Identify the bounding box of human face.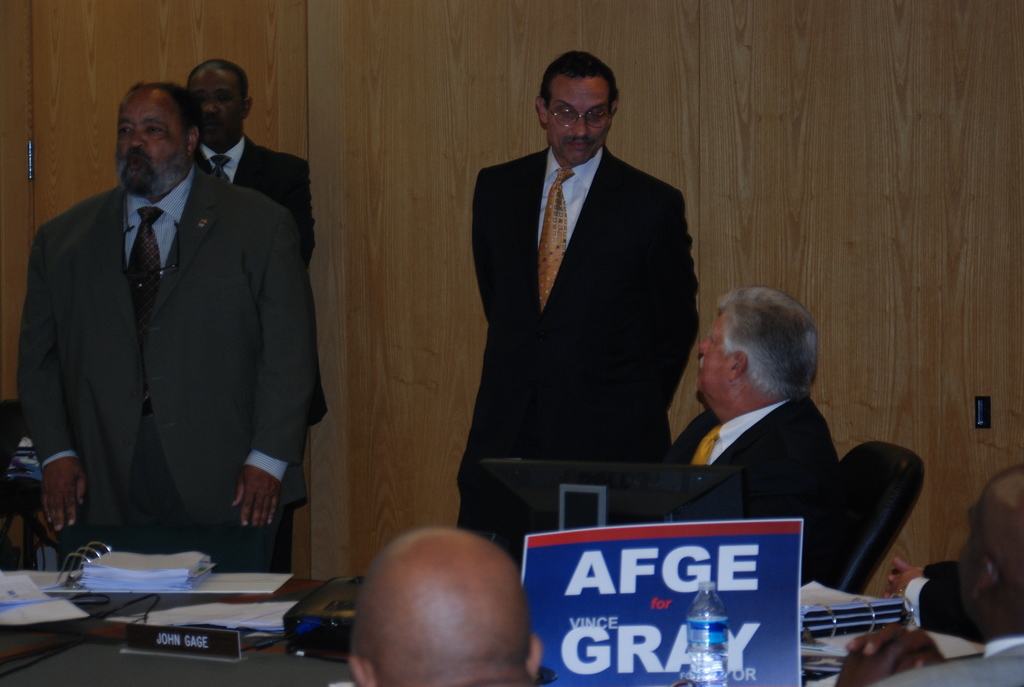
(left=118, top=90, right=191, bottom=191).
